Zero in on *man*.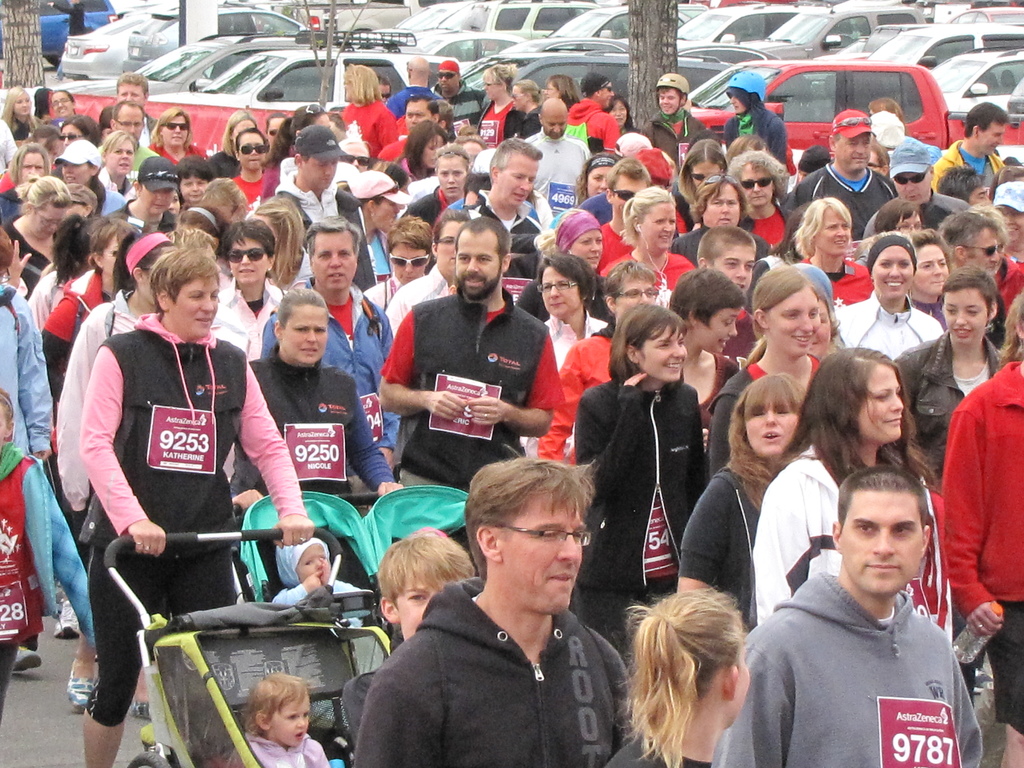
Zeroed in: 744, 444, 994, 754.
